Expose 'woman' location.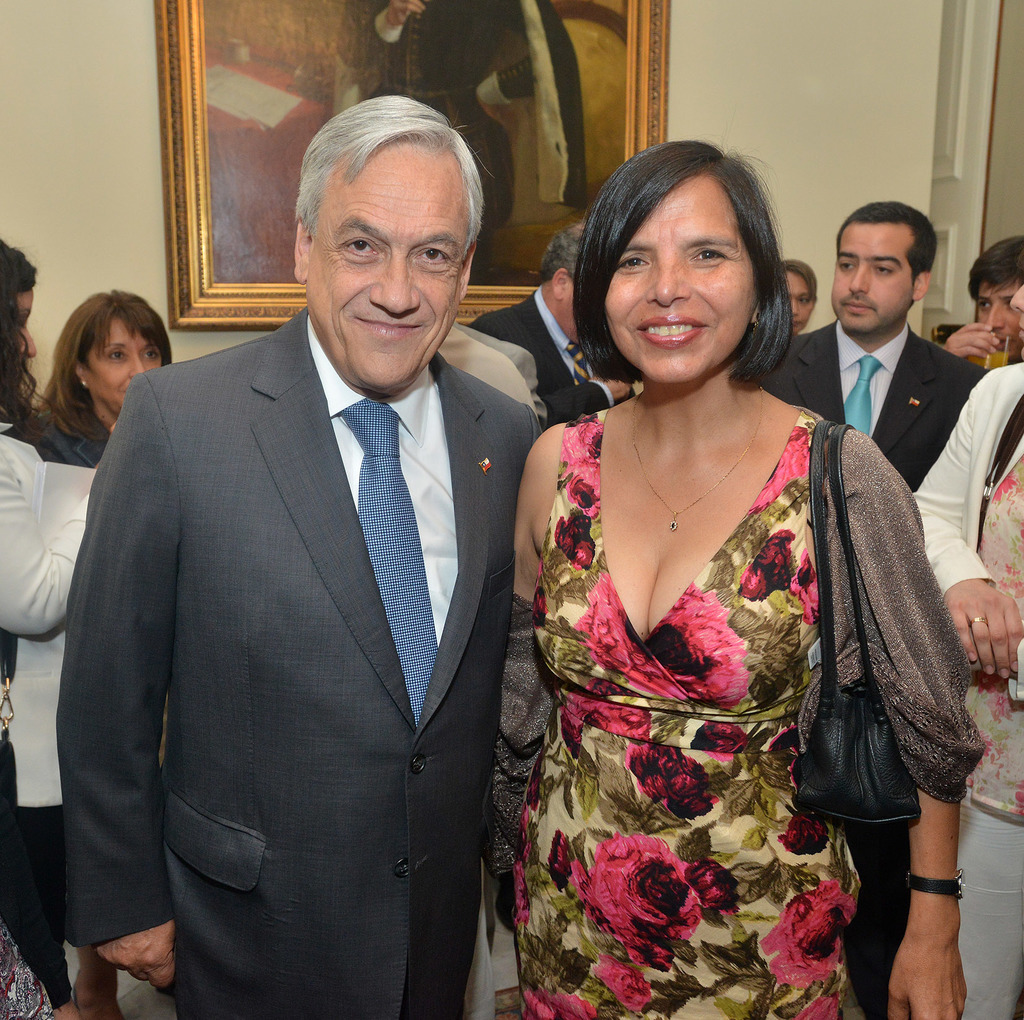
Exposed at Rect(474, 134, 933, 1018).
